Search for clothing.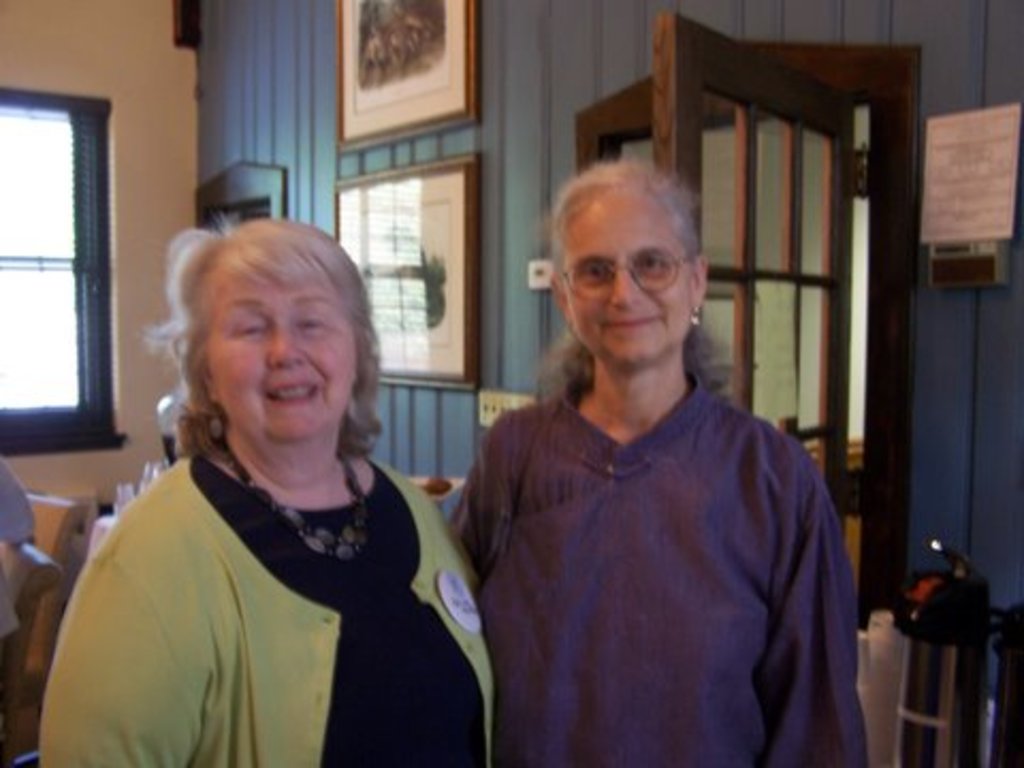
Found at <region>34, 439, 499, 766</region>.
